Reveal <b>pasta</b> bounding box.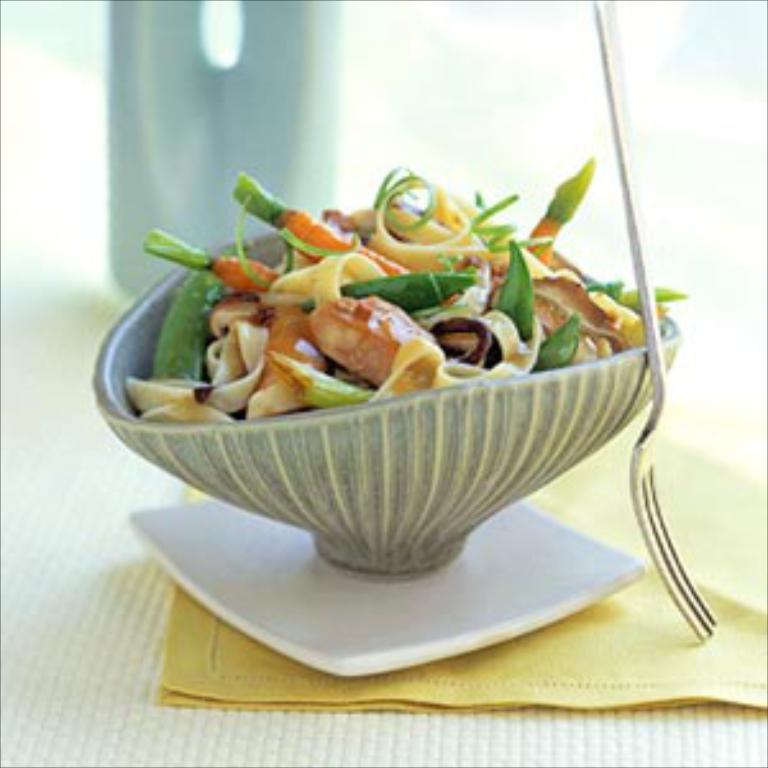
Revealed: x1=110 y1=179 x2=660 y2=474.
